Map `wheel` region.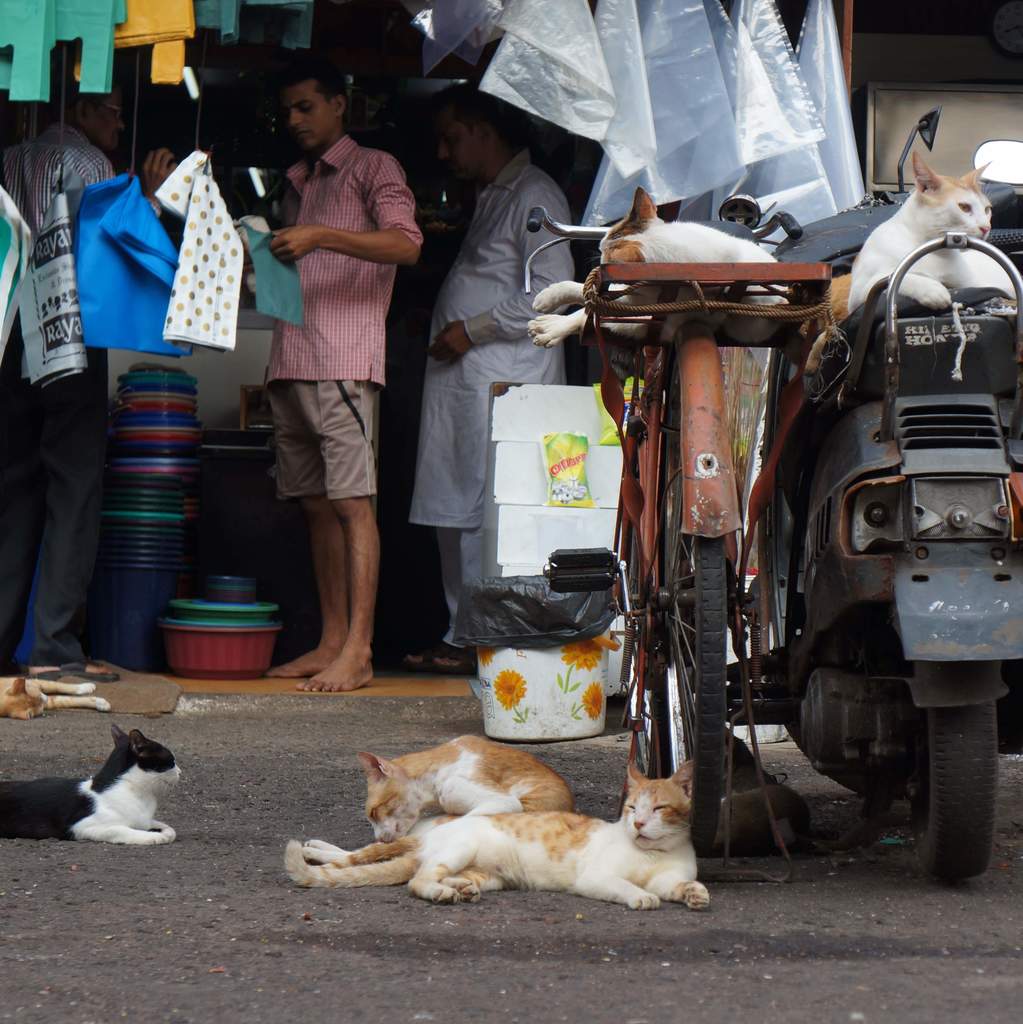
Mapped to select_region(898, 698, 999, 882).
